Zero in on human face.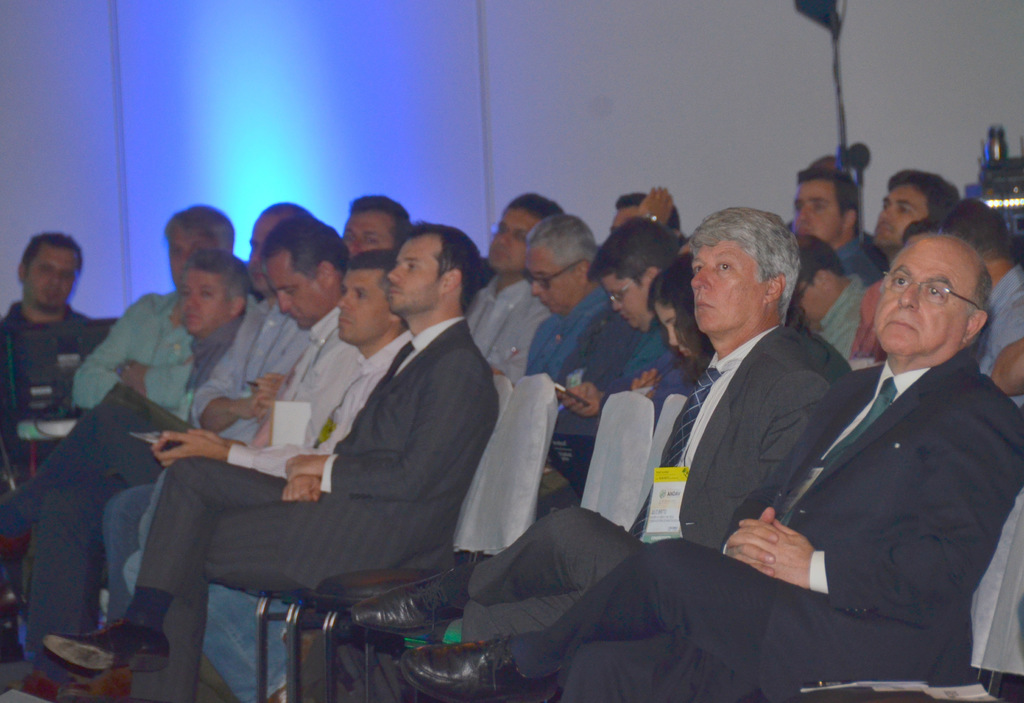
Zeroed in: 481 198 554 274.
